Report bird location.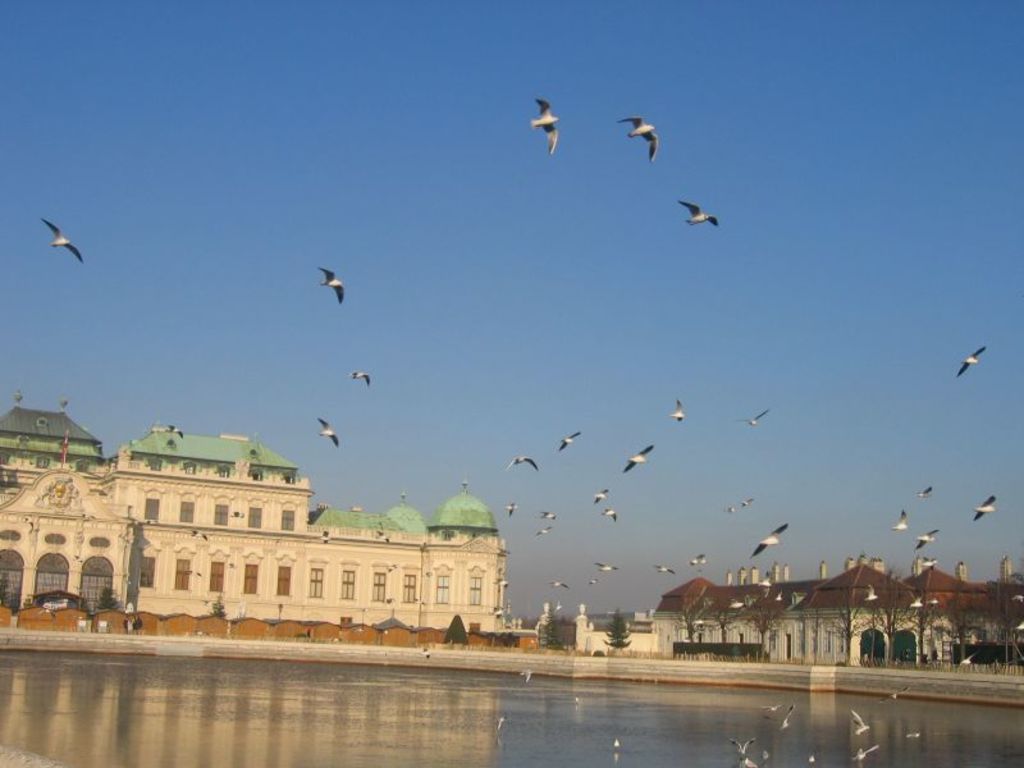
Report: (x1=972, y1=488, x2=997, y2=522).
